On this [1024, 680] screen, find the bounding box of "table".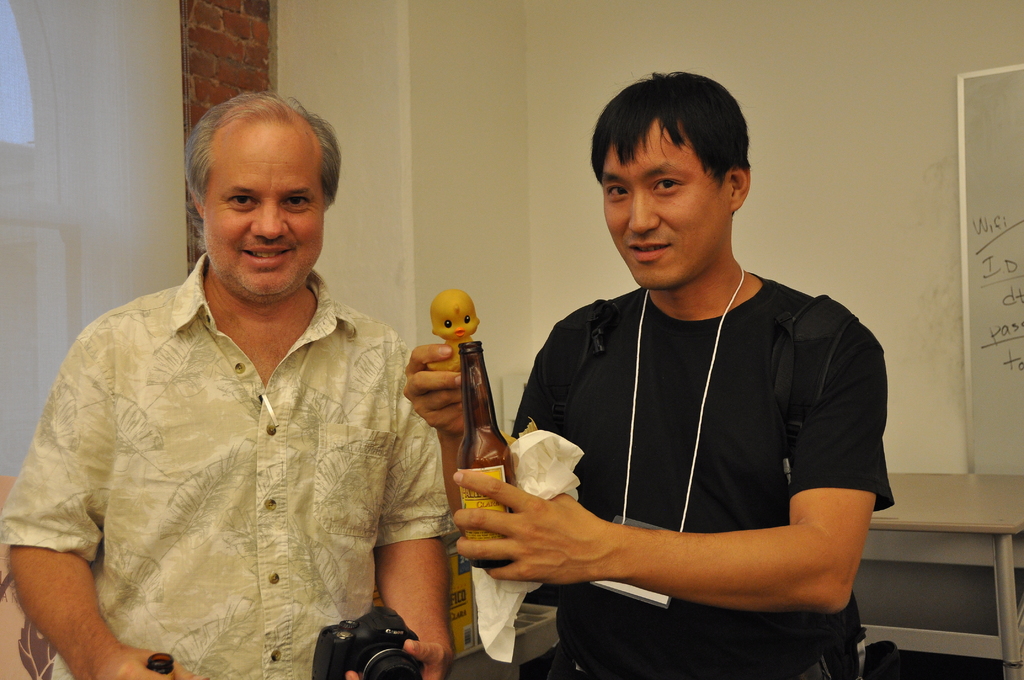
Bounding box: [868, 472, 1023, 679].
